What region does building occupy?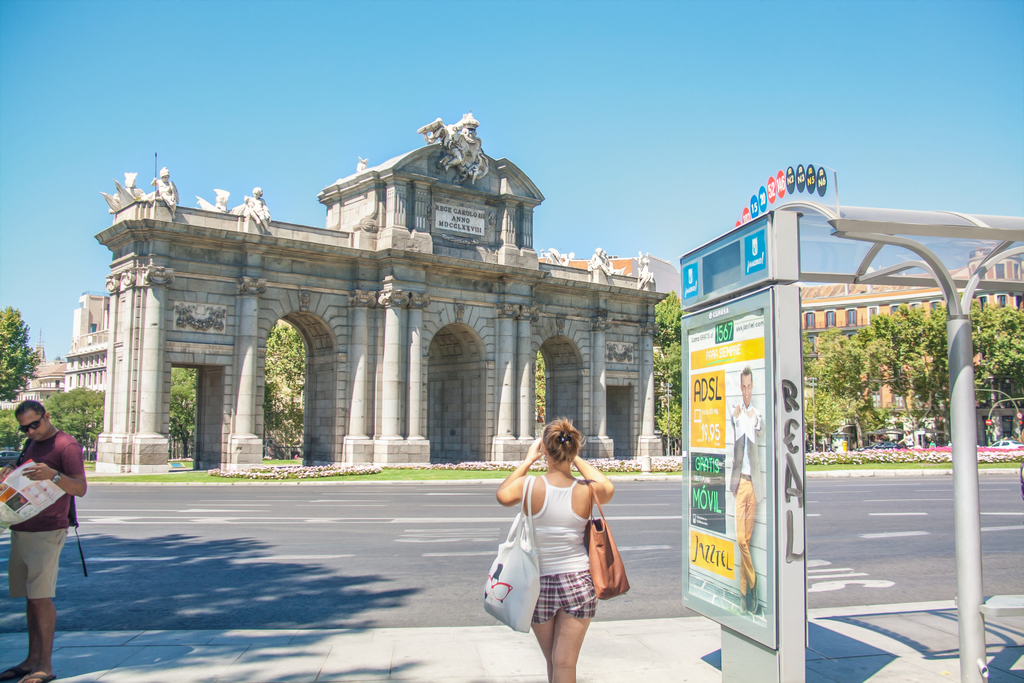
[x1=65, y1=110, x2=669, y2=478].
